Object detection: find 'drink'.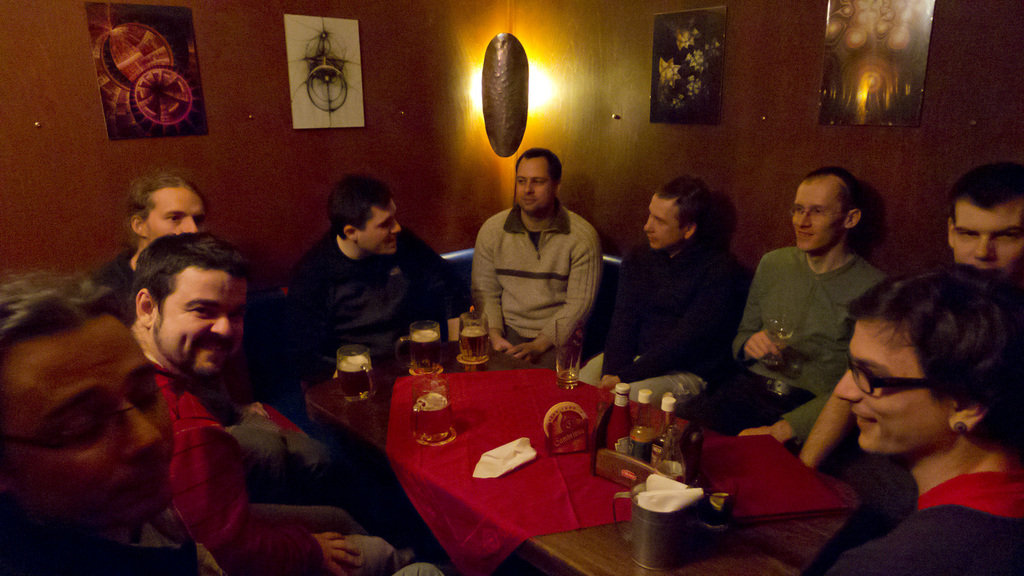
detection(769, 328, 791, 345).
